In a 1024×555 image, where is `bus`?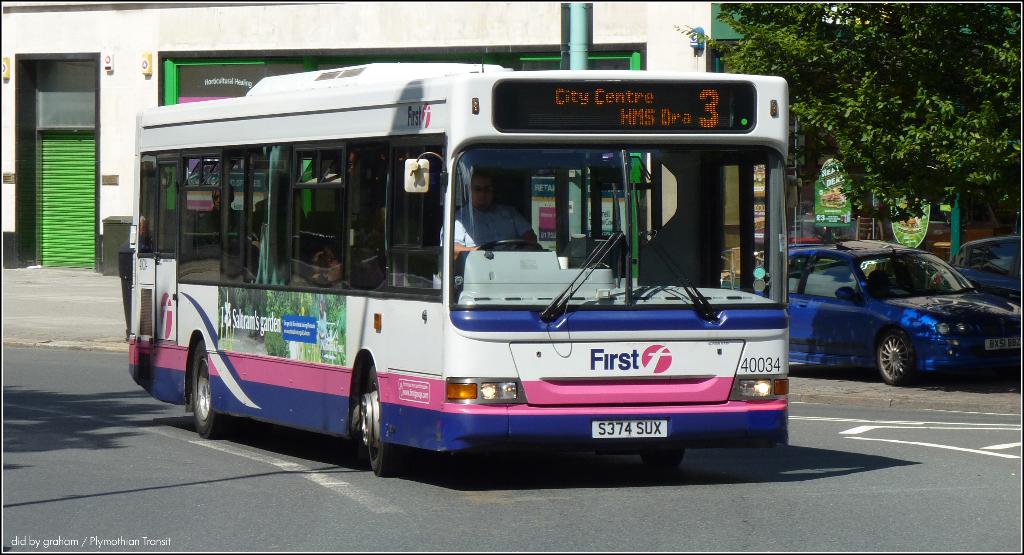
125 59 803 474.
